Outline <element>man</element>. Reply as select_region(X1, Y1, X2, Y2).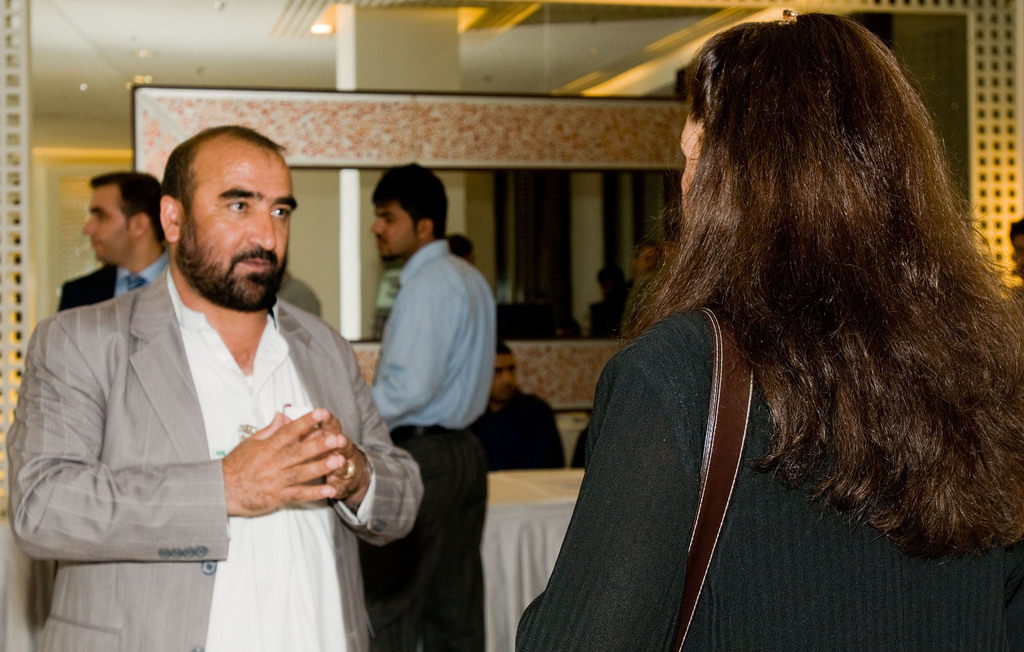
select_region(6, 127, 414, 651).
